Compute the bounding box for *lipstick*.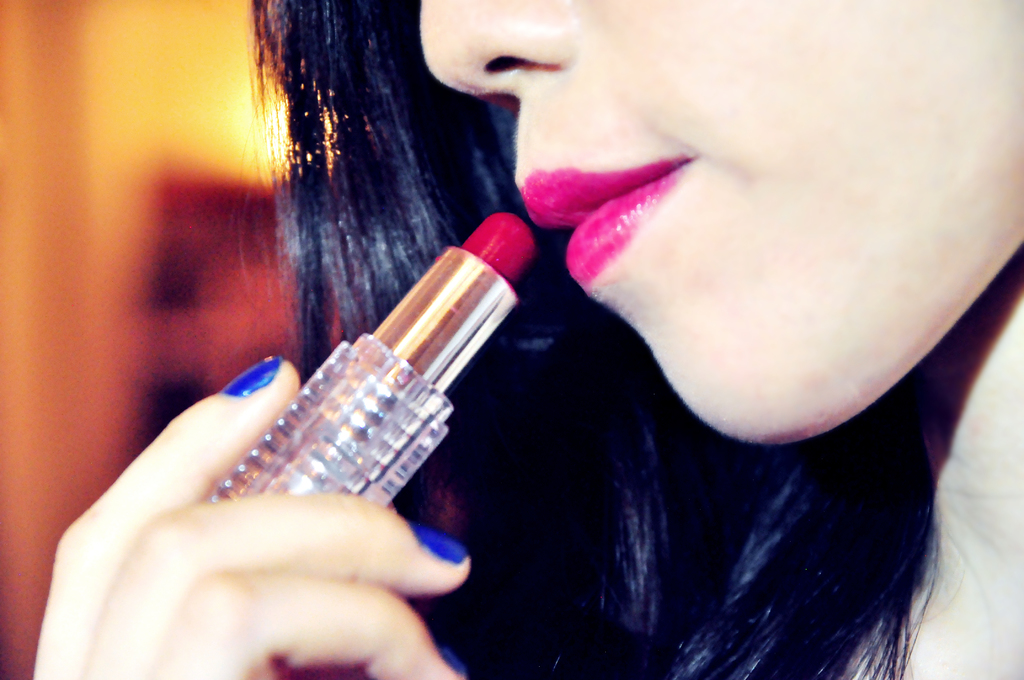
x1=522 y1=156 x2=693 y2=286.
